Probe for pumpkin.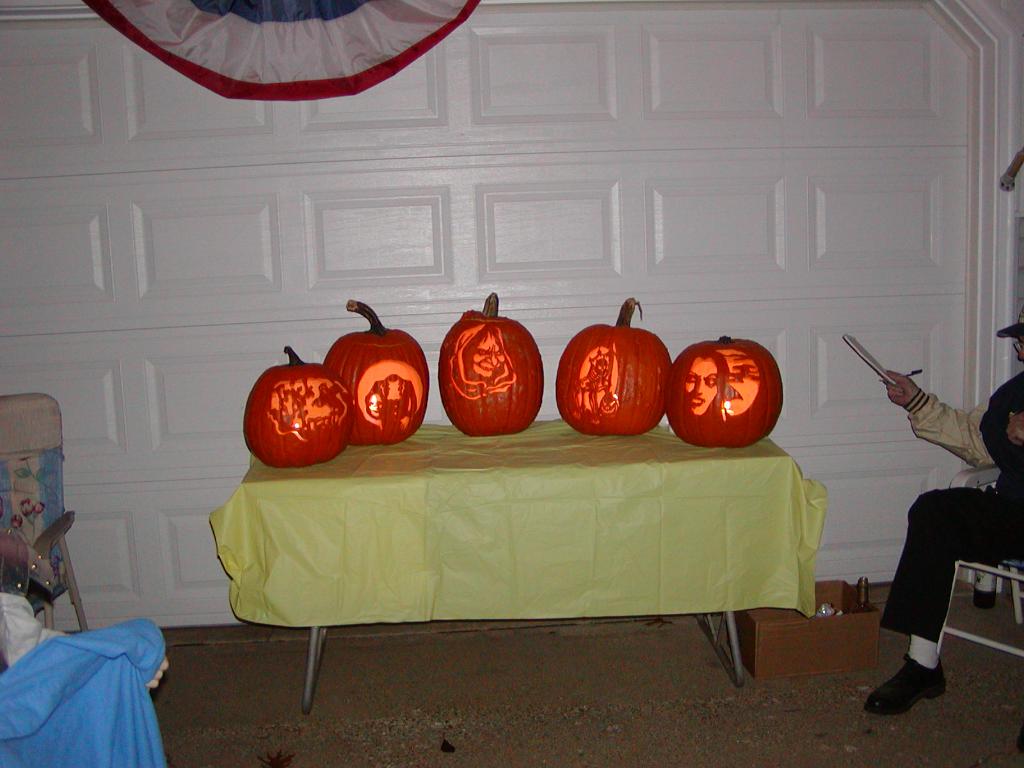
Probe result: bbox=[440, 288, 548, 435].
